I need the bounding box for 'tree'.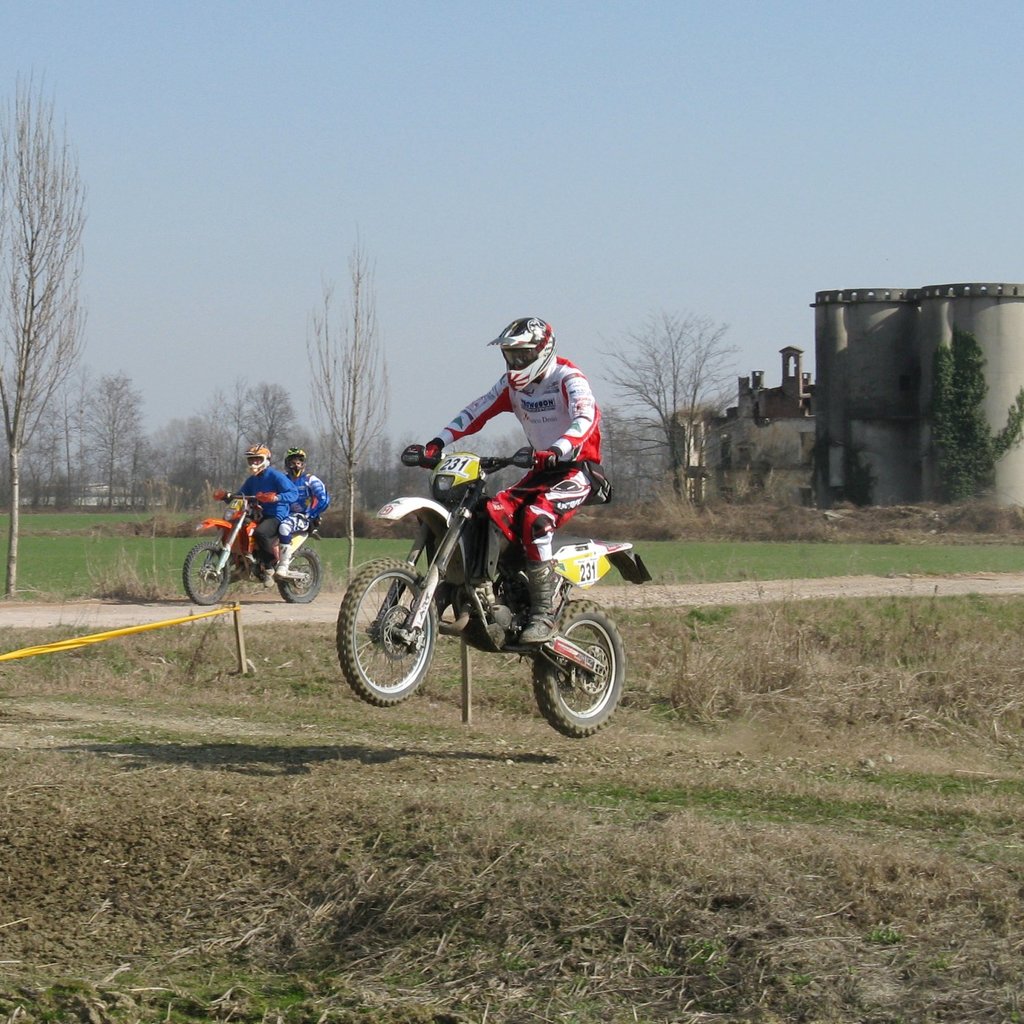
Here it is: left=13, top=74, right=130, bottom=506.
